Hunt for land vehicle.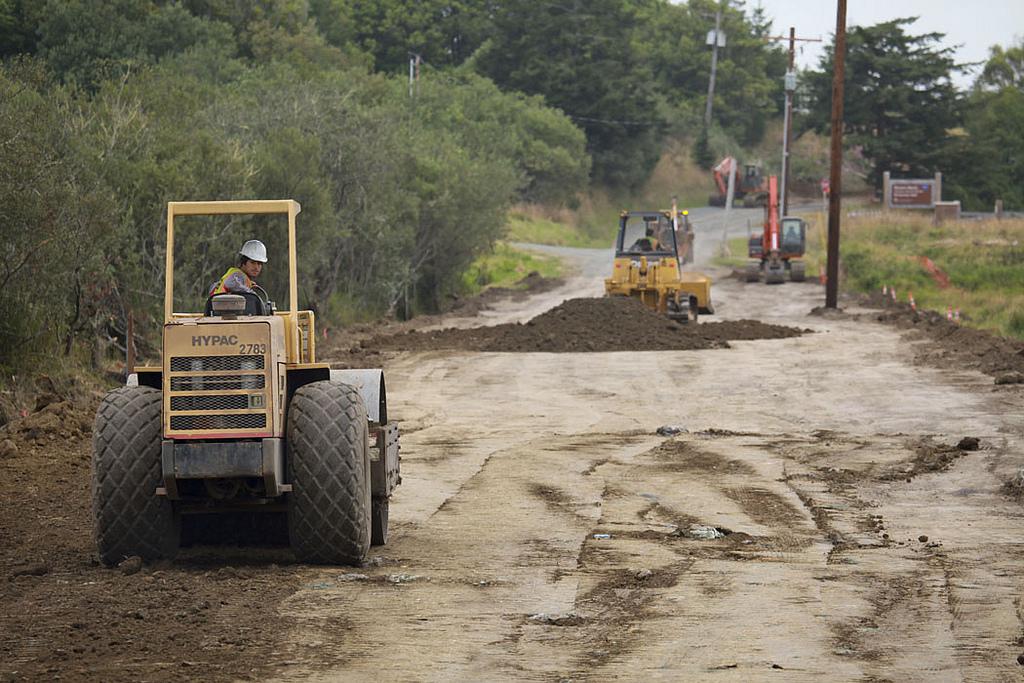
Hunted down at bbox(707, 155, 771, 208).
